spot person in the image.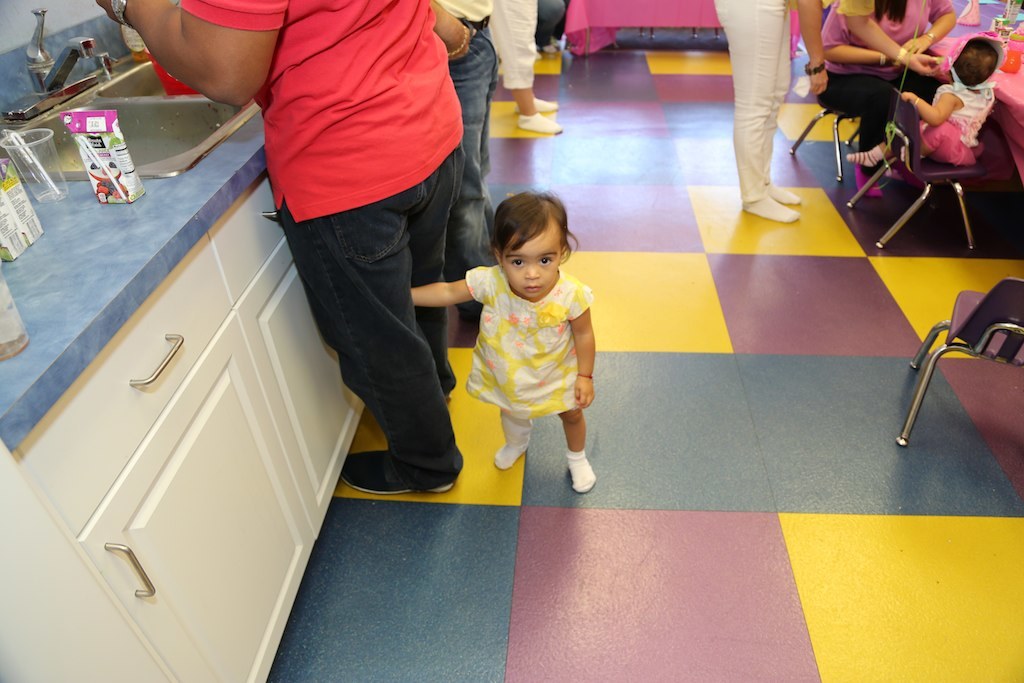
person found at 801:0:953:193.
